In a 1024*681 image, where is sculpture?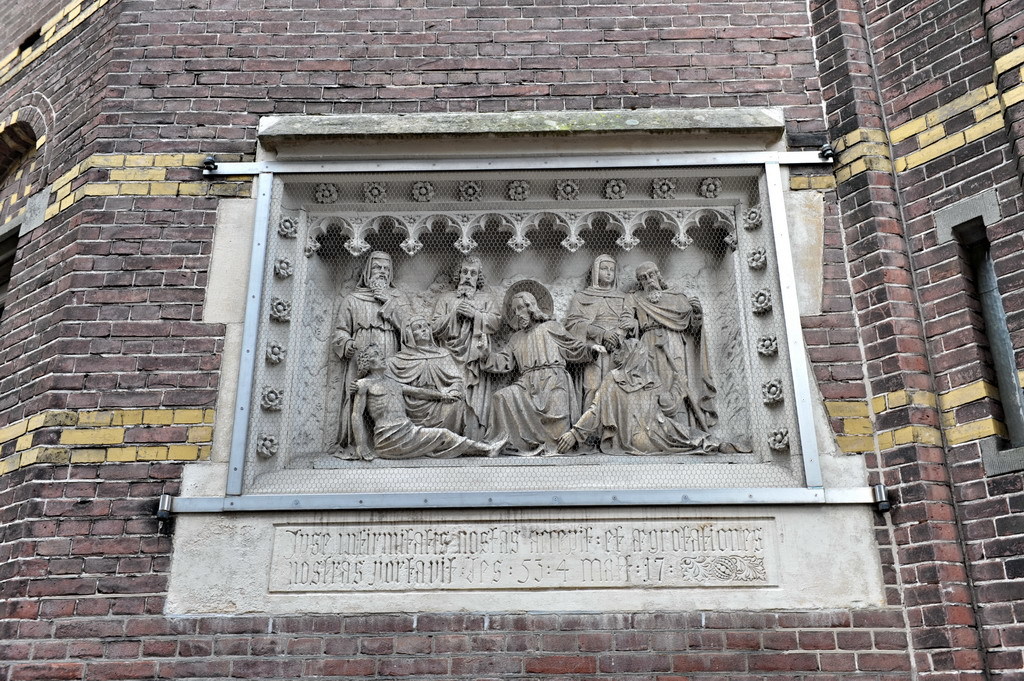
{"left": 435, "top": 256, "right": 499, "bottom": 445}.
